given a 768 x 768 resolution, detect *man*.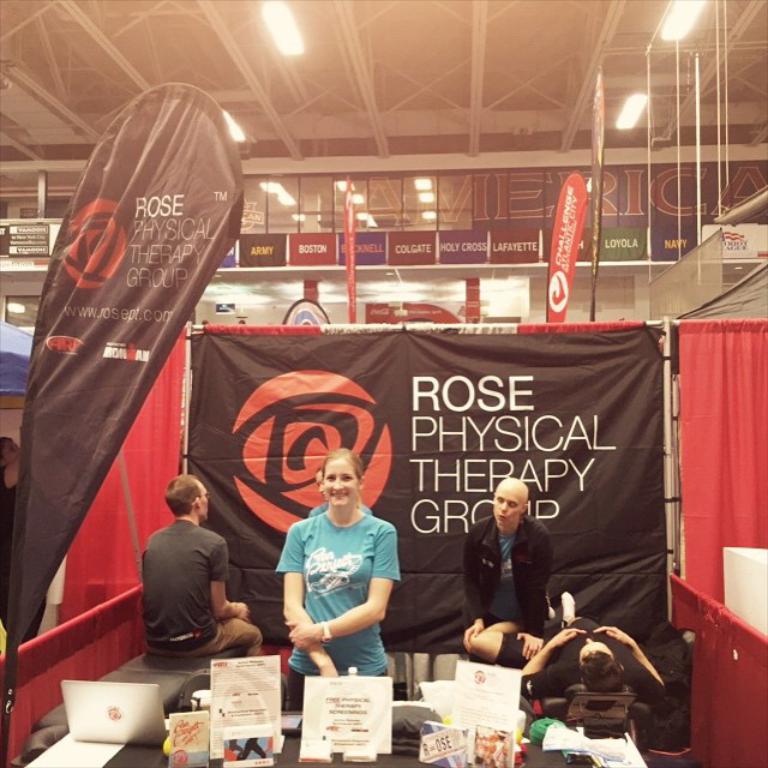
{"left": 132, "top": 487, "right": 248, "bottom": 678}.
